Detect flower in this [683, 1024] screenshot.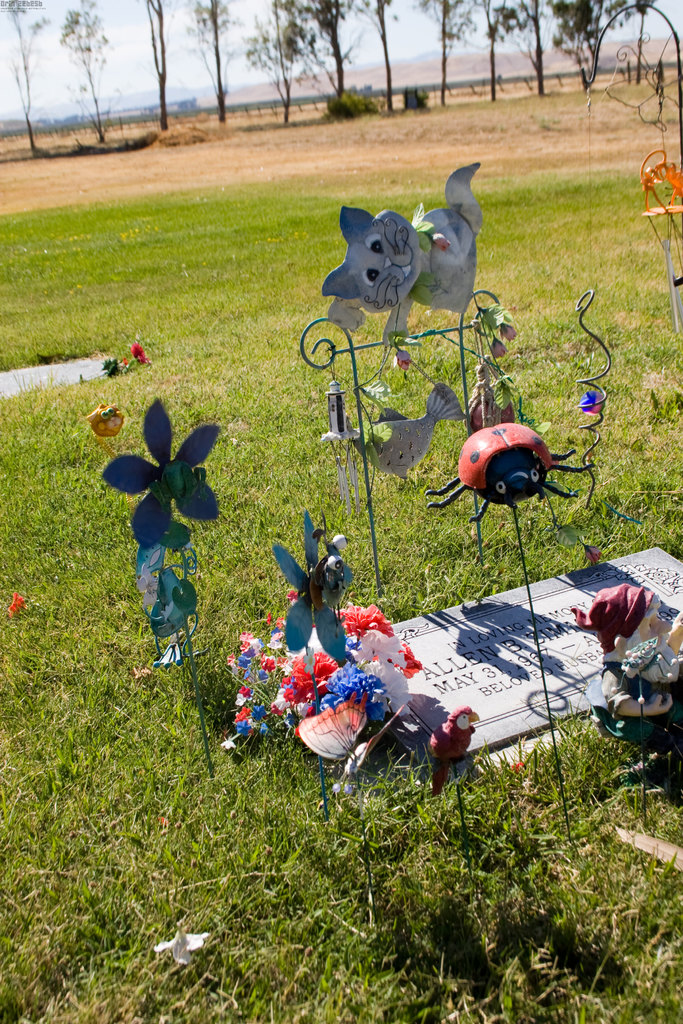
Detection: 106,396,231,537.
